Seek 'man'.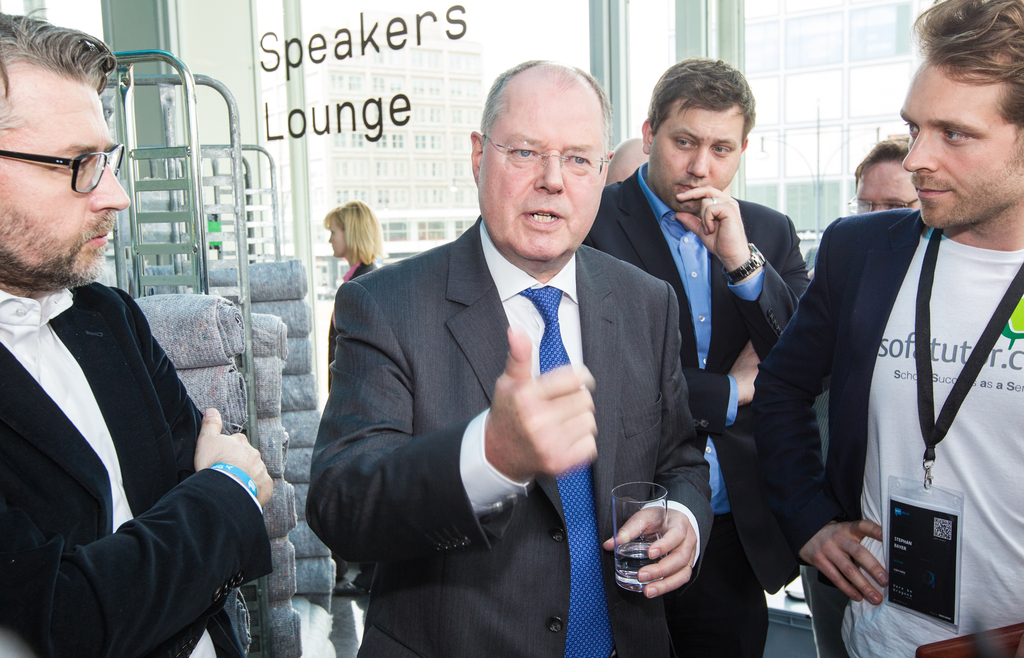
box=[287, 54, 715, 657].
